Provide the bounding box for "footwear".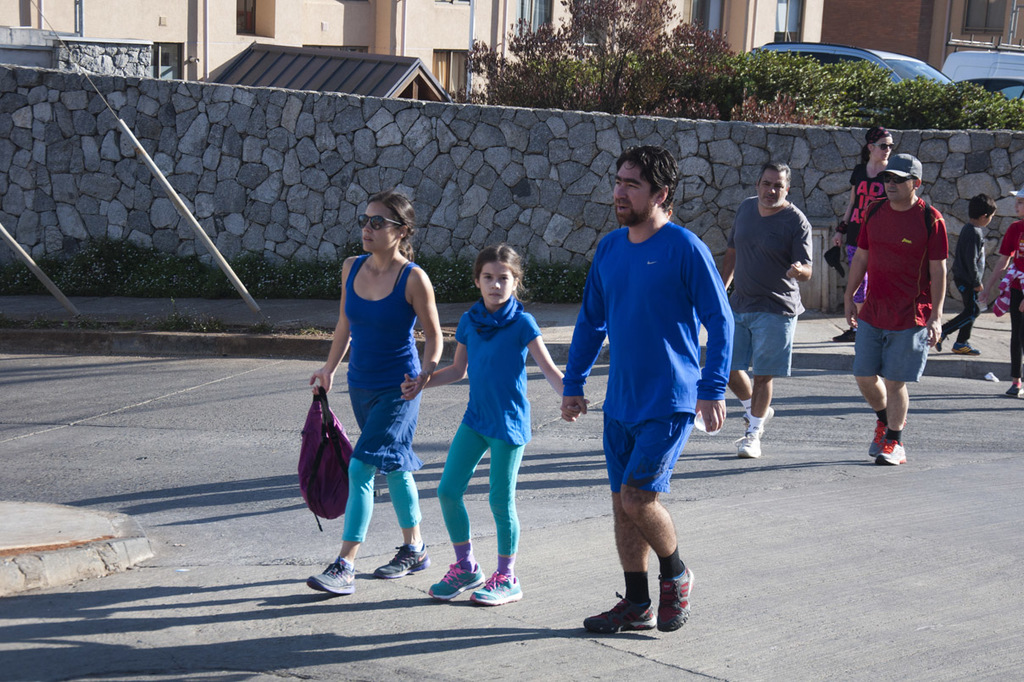
[932, 326, 948, 351].
